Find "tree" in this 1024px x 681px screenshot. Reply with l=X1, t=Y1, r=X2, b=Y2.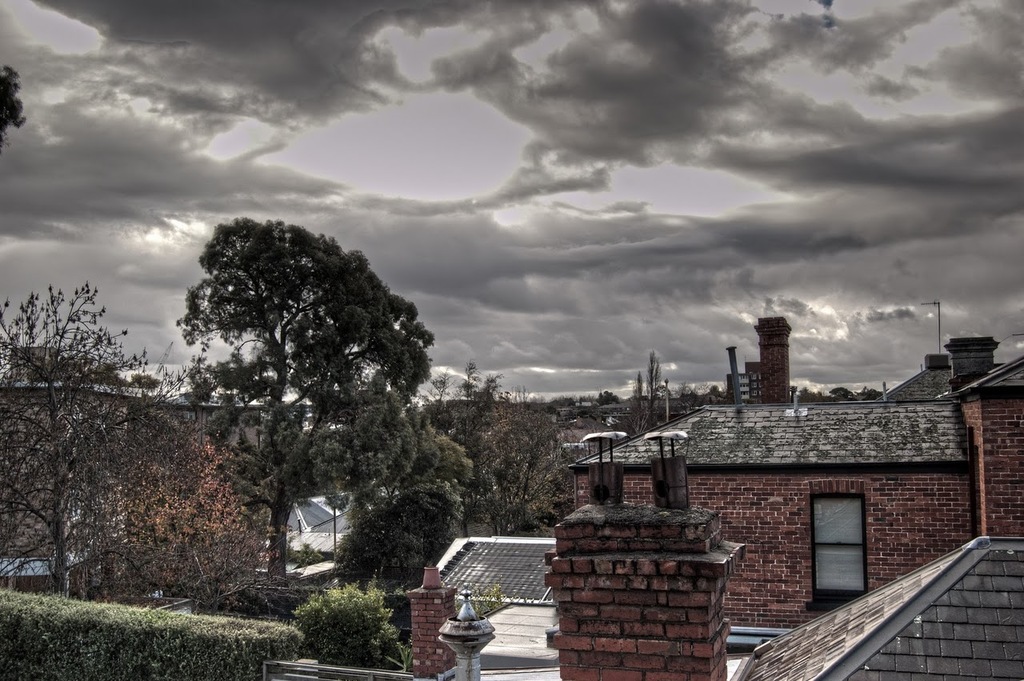
l=477, t=409, r=570, b=543.
